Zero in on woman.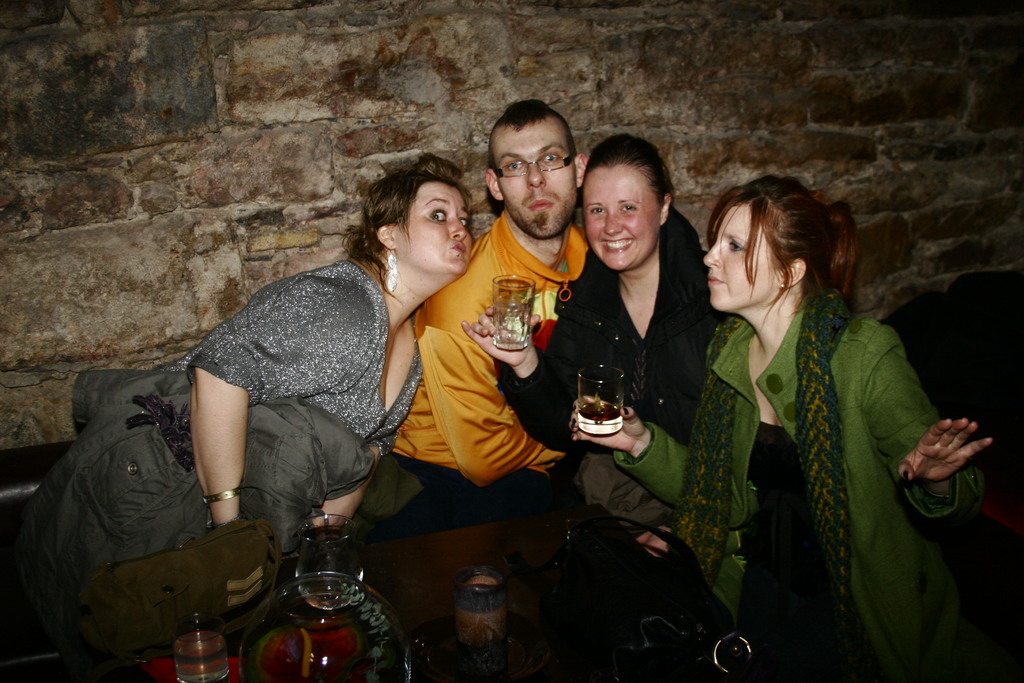
Zeroed in: l=627, t=159, r=957, b=682.
